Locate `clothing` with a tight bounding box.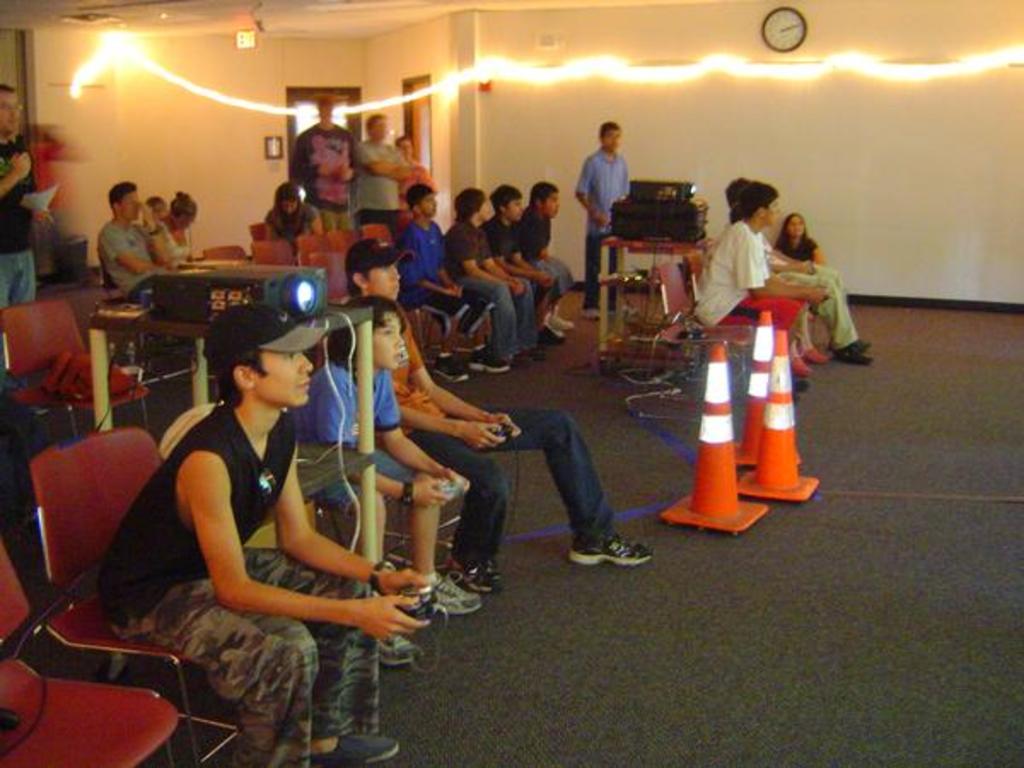
bbox=[394, 152, 440, 232].
